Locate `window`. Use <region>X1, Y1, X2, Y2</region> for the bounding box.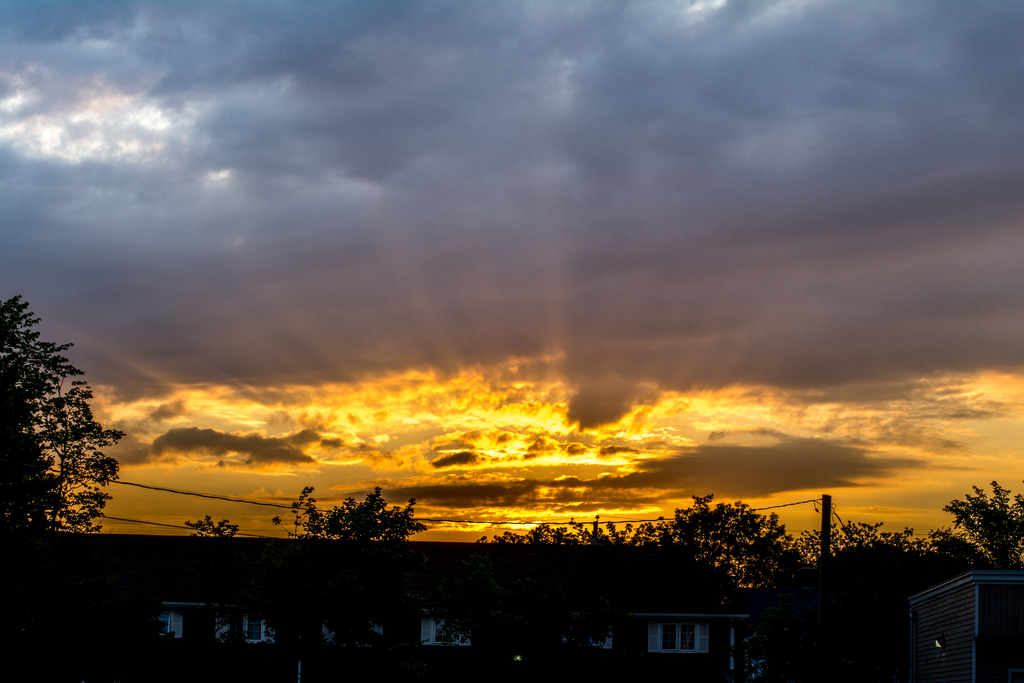
<region>644, 620, 714, 659</region>.
